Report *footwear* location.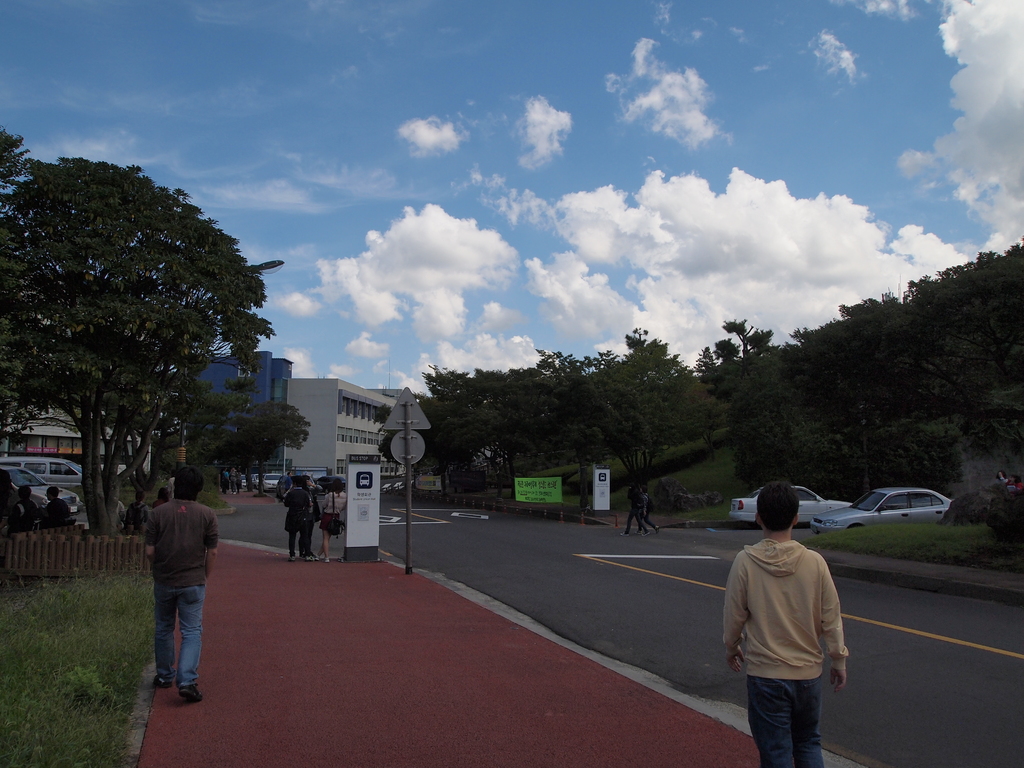
Report: [left=151, top=678, right=172, bottom=691].
